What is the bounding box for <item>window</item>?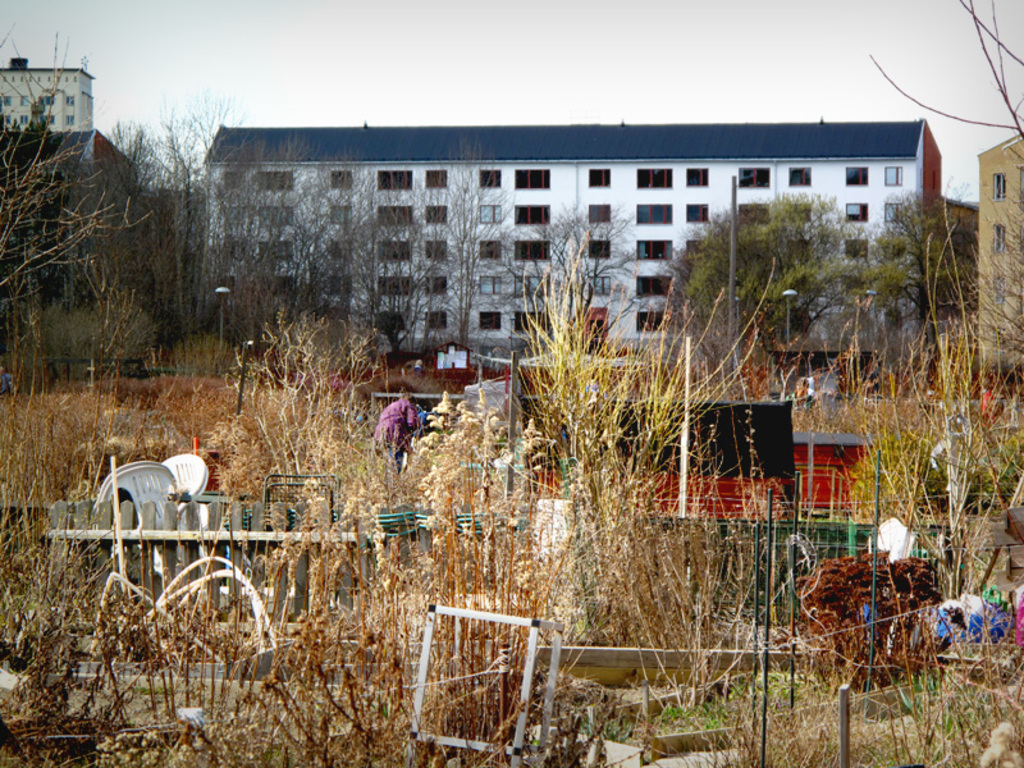
detection(515, 242, 553, 262).
